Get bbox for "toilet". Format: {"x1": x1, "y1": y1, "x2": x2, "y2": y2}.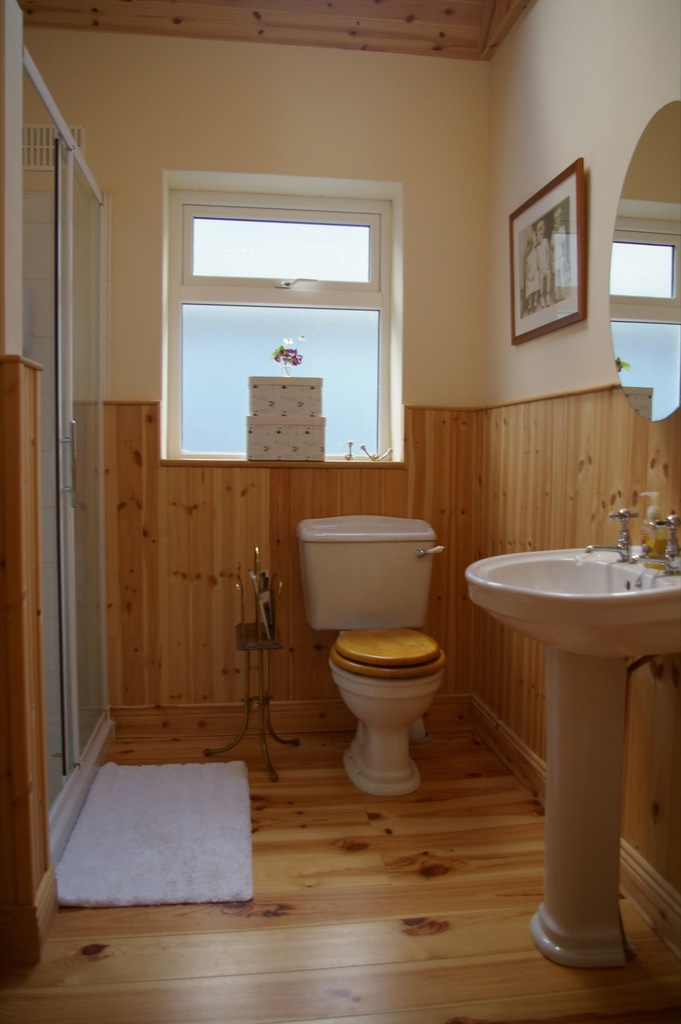
{"x1": 324, "y1": 625, "x2": 446, "y2": 799}.
